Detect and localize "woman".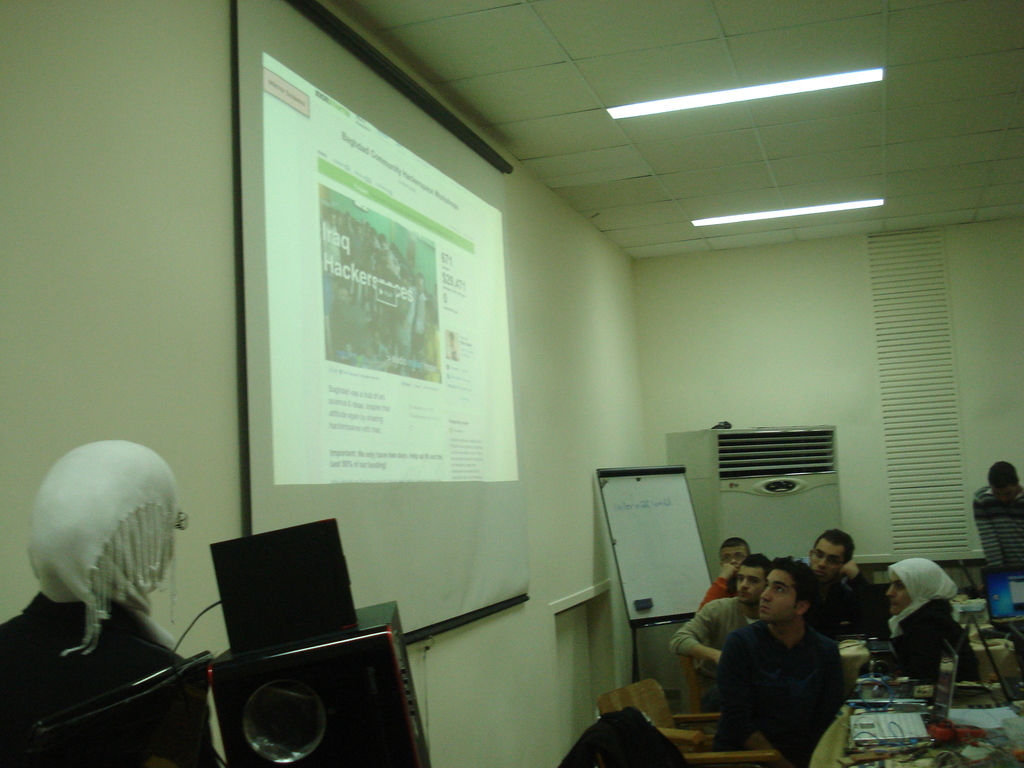
Localized at select_region(0, 438, 217, 767).
